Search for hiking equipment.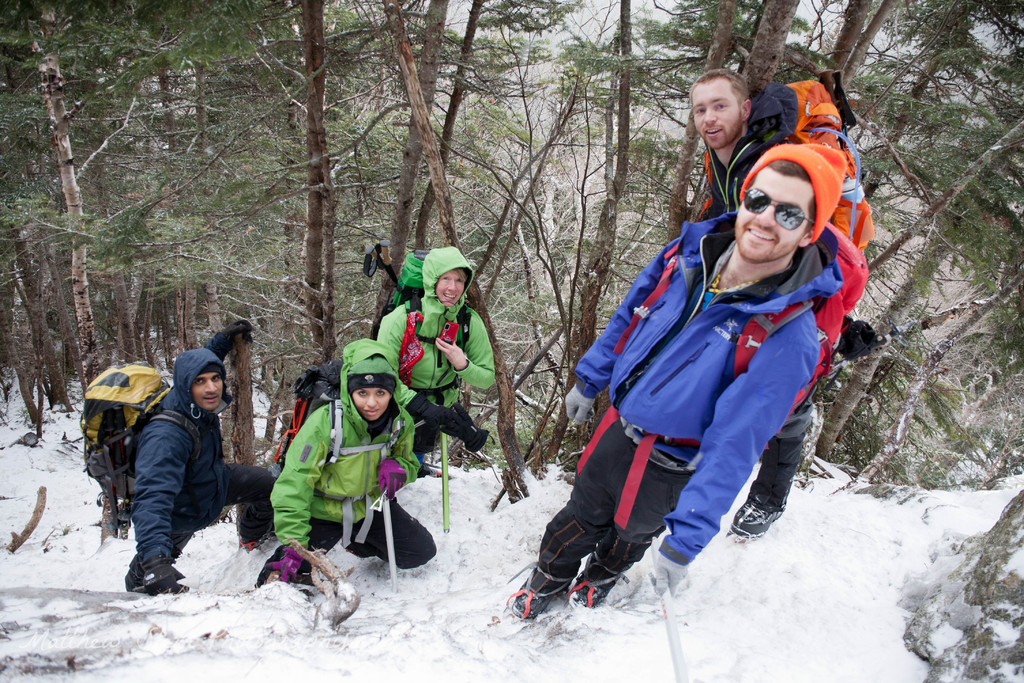
Found at bbox=[435, 401, 456, 538].
